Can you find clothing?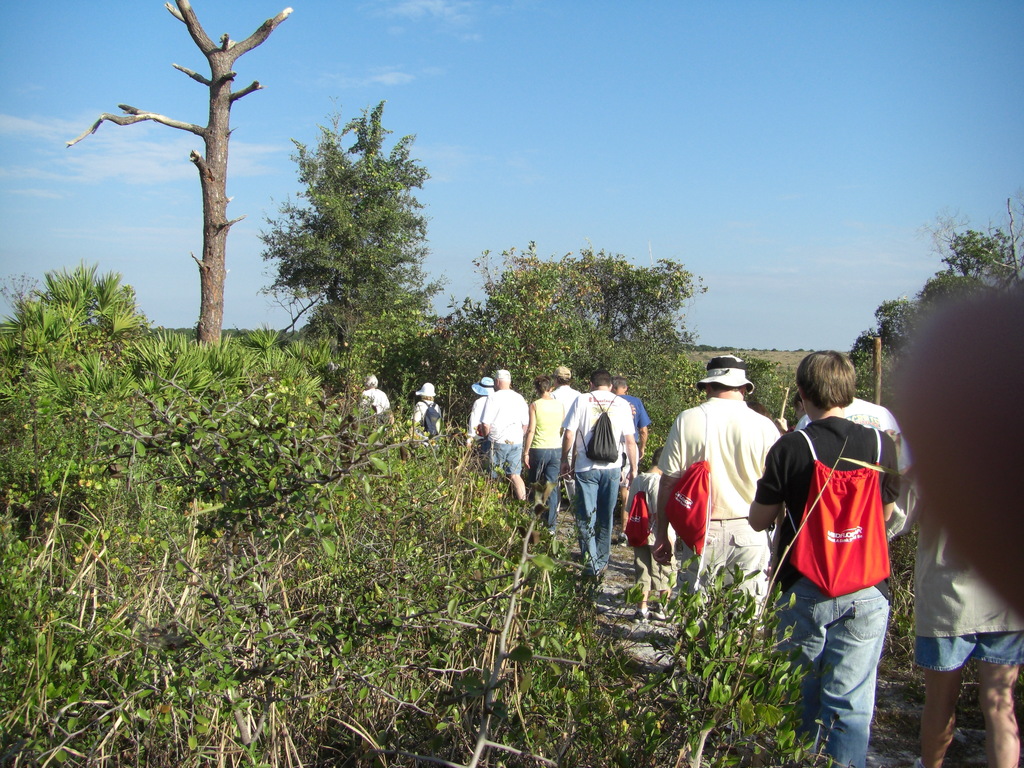
Yes, bounding box: [x1=655, y1=397, x2=784, y2=525].
